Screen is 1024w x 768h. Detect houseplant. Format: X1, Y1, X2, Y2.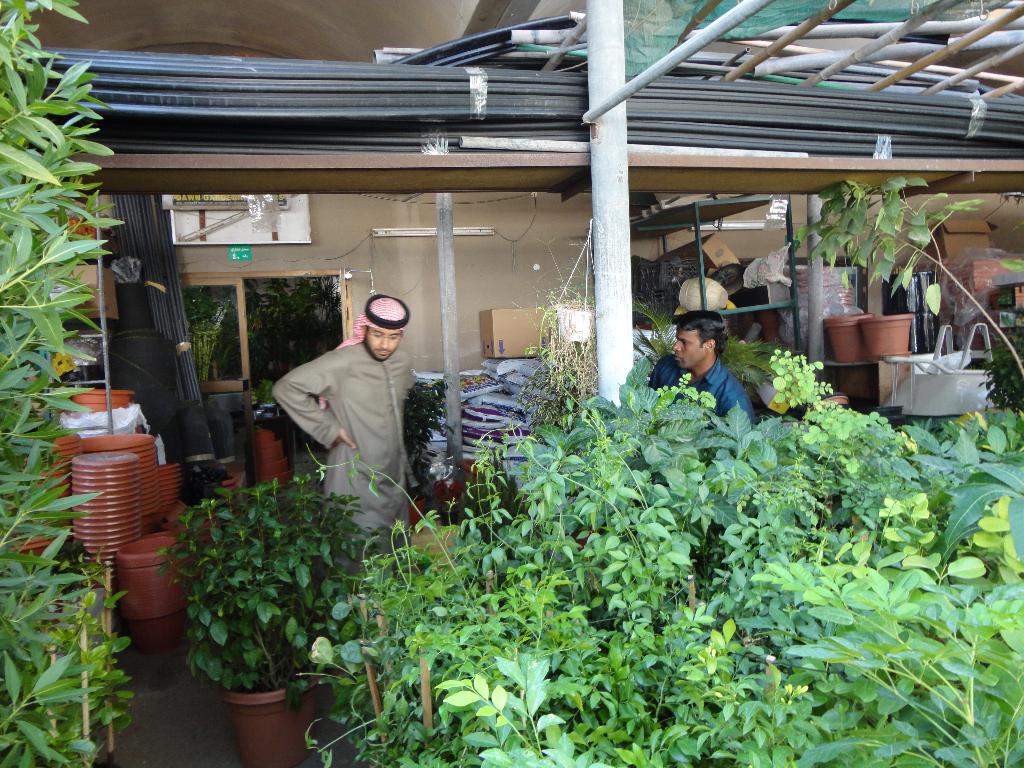
515, 232, 616, 470.
